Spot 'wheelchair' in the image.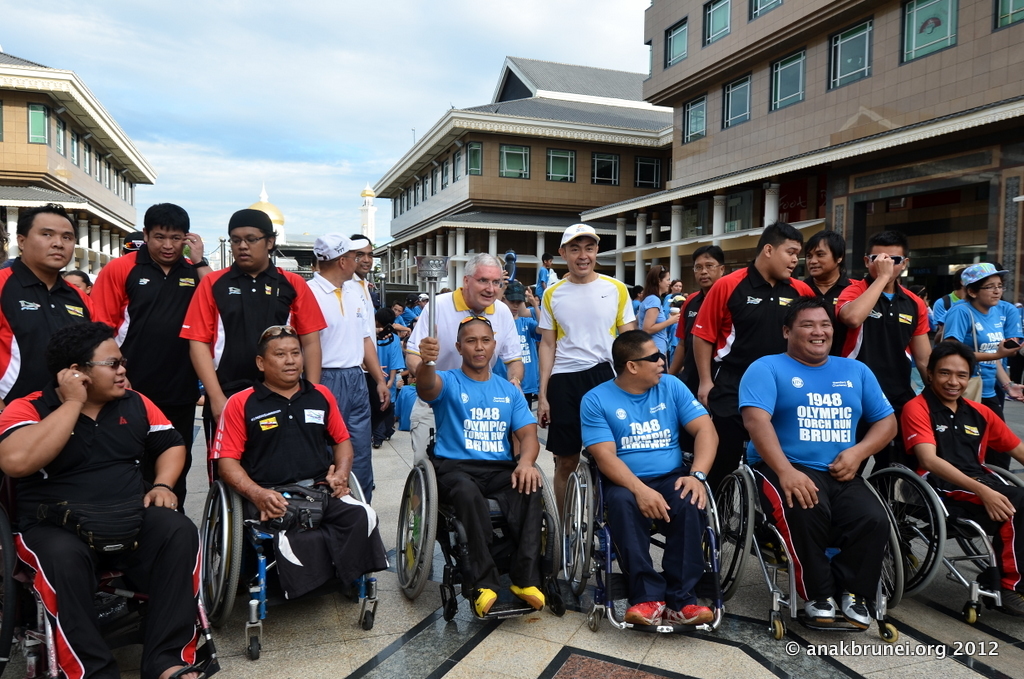
'wheelchair' found at l=193, t=459, r=387, b=660.
